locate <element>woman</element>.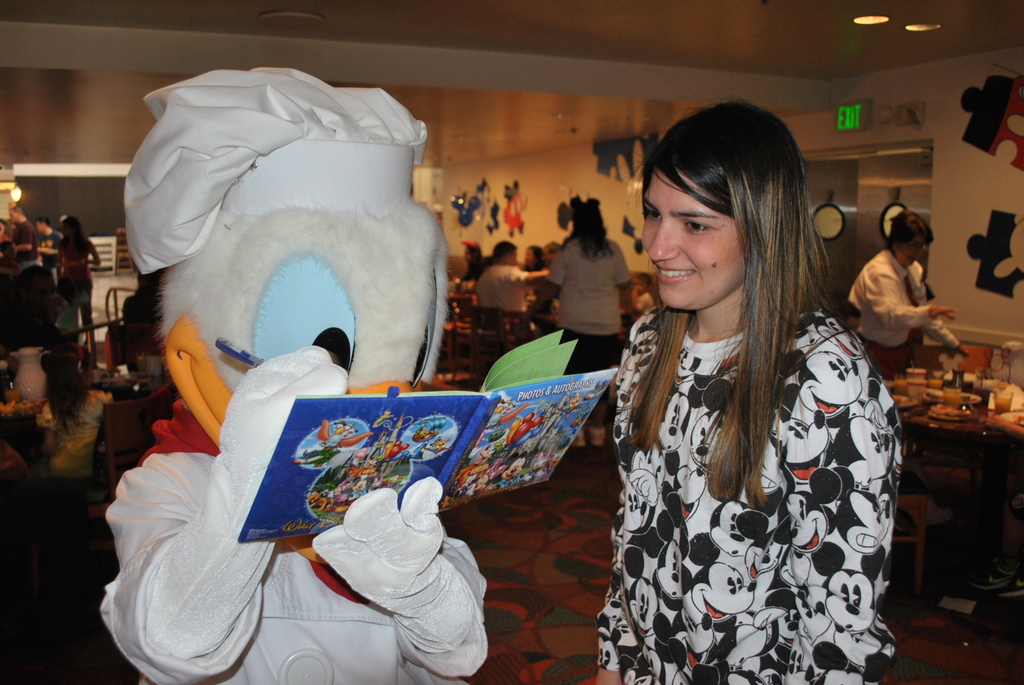
Bounding box: pyautogui.locateOnScreen(591, 89, 906, 684).
